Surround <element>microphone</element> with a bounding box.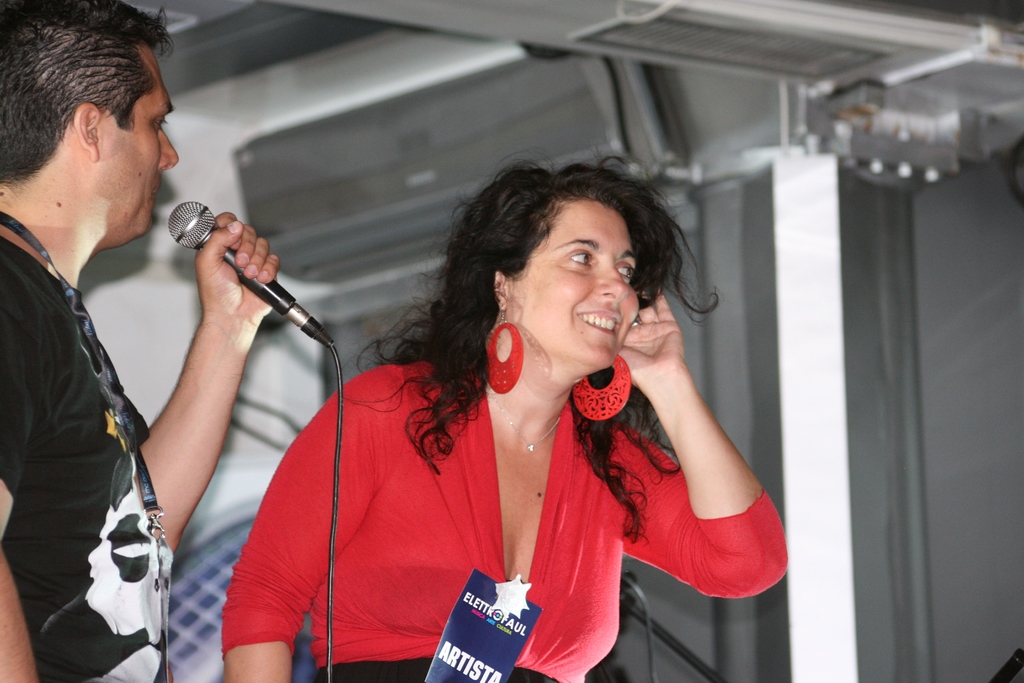
detection(169, 198, 333, 346).
